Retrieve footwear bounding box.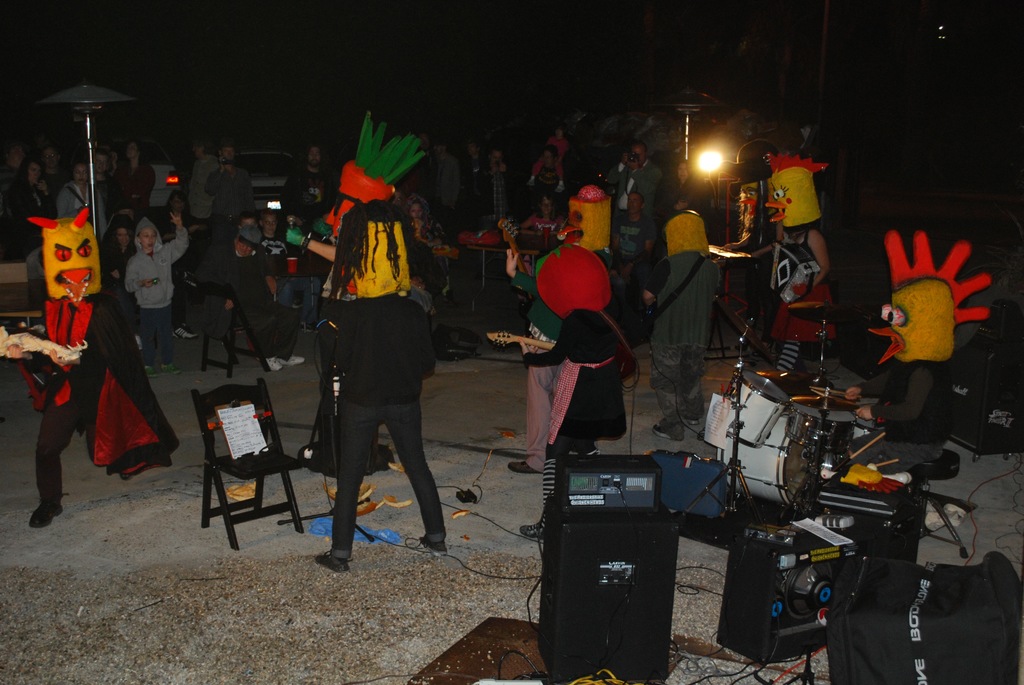
Bounding box: 27, 497, 64, 529.
